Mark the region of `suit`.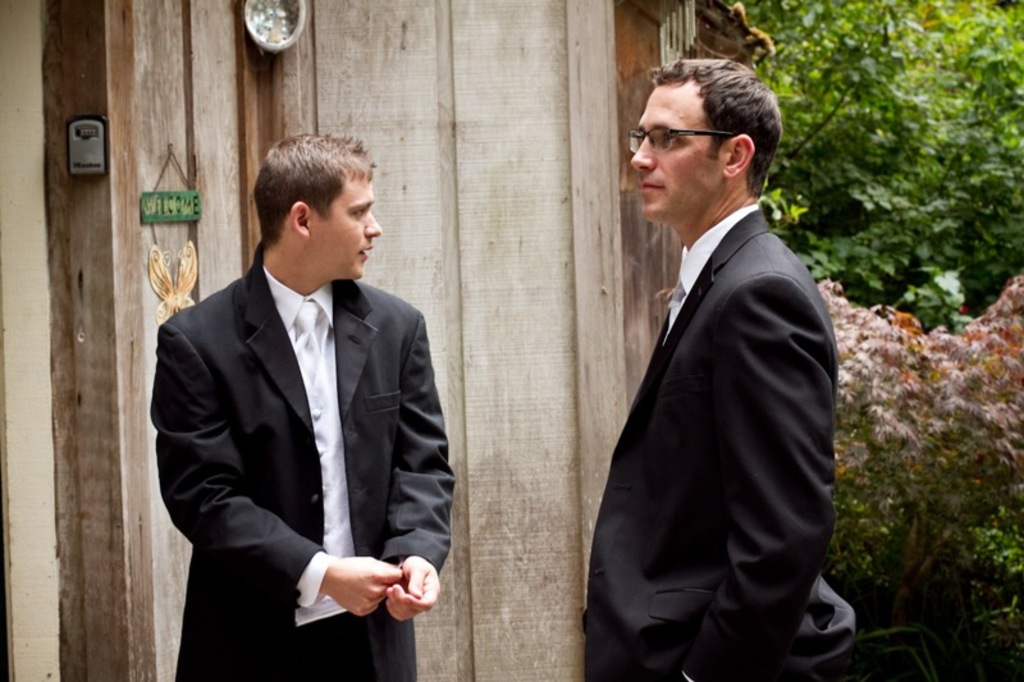
Region: {"x1": 161, "y1": 244, "x2": 458, "y2": 681}.
